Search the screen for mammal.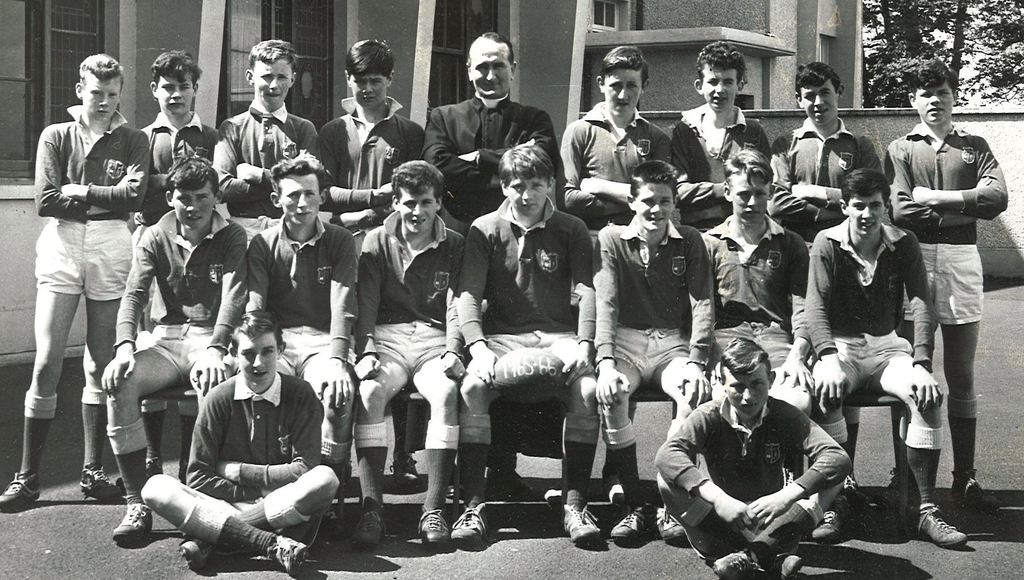
Found at <bbox>554, 46, 676, 491</bbox>.
